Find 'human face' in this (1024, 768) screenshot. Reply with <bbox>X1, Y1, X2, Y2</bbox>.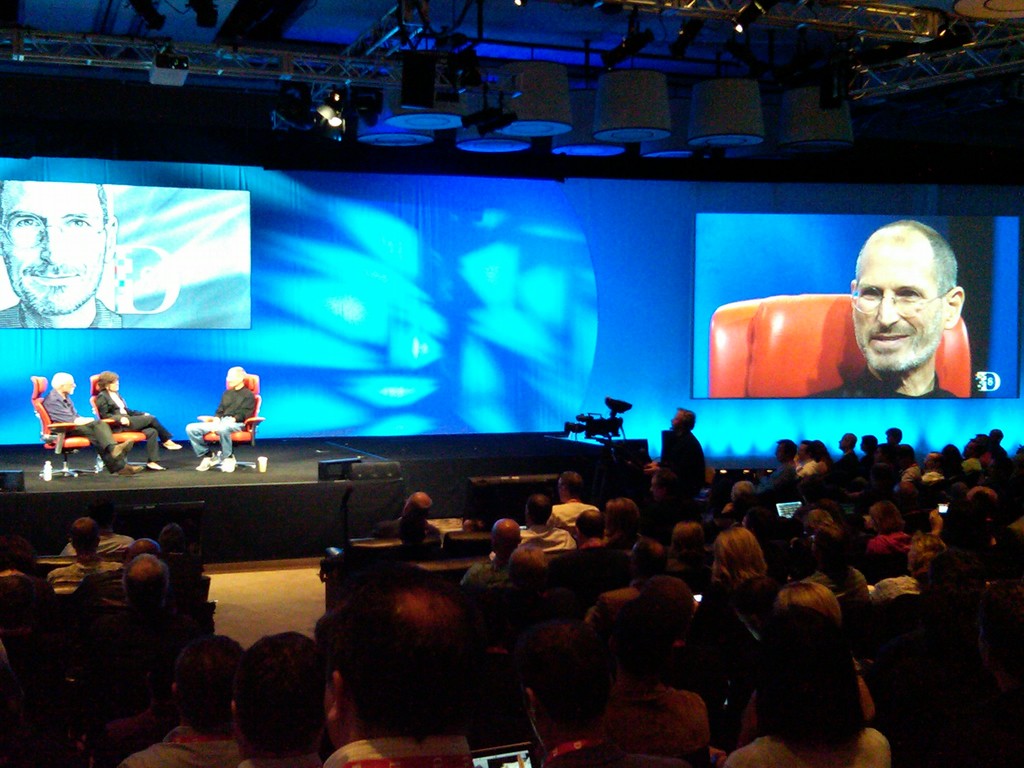
<bbox>852, 250, 944, 373</bbox>.
